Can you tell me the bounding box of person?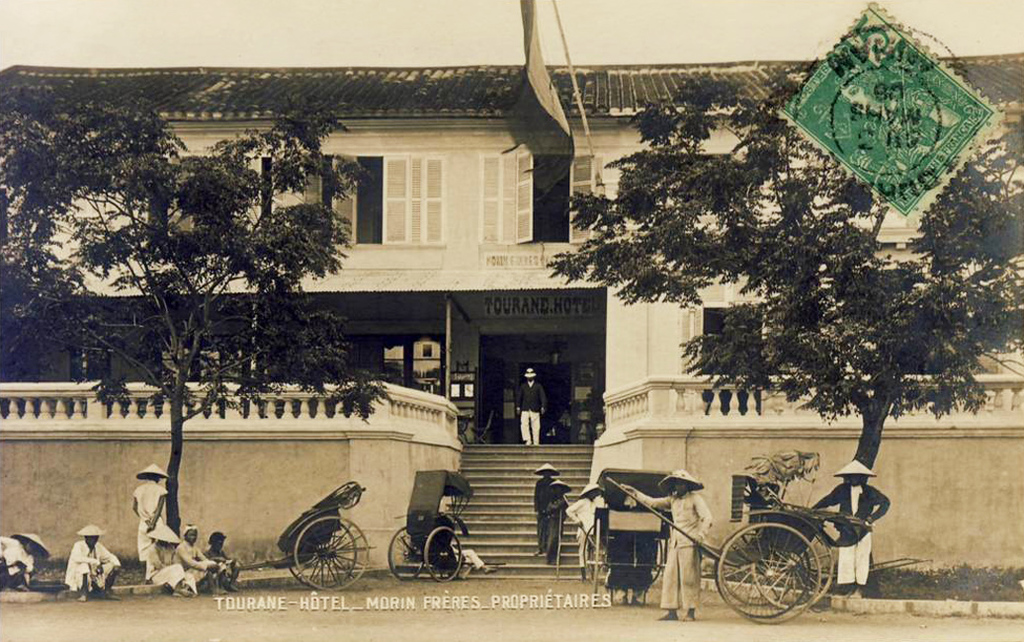
x1=810, y1=459, x2=891, y2=595.
